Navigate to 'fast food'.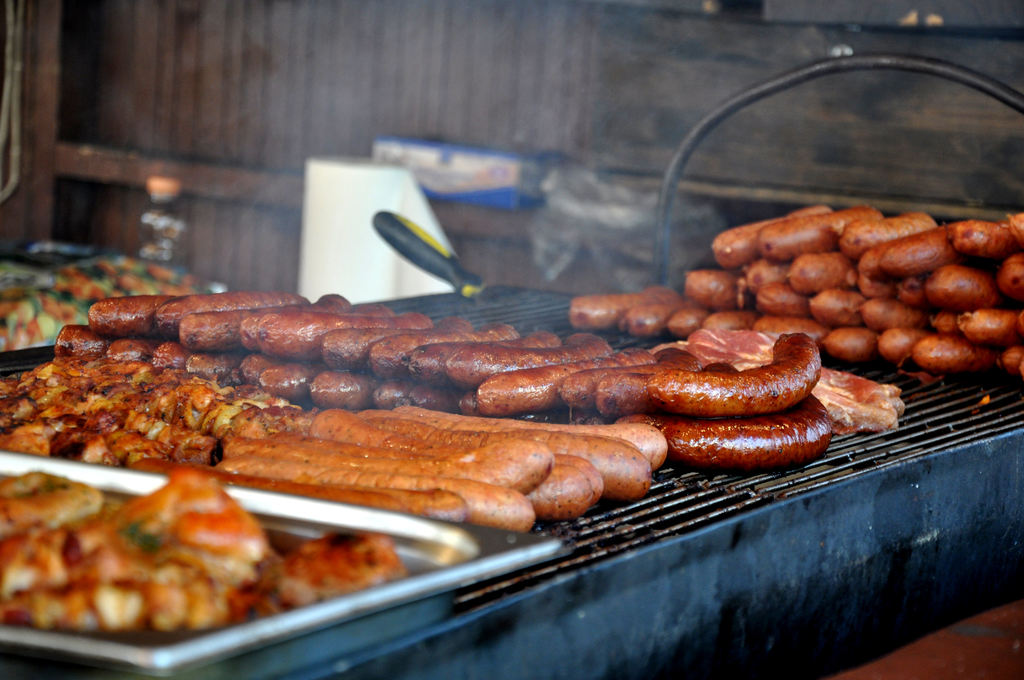
Navigation target: 911:335:996:371.
